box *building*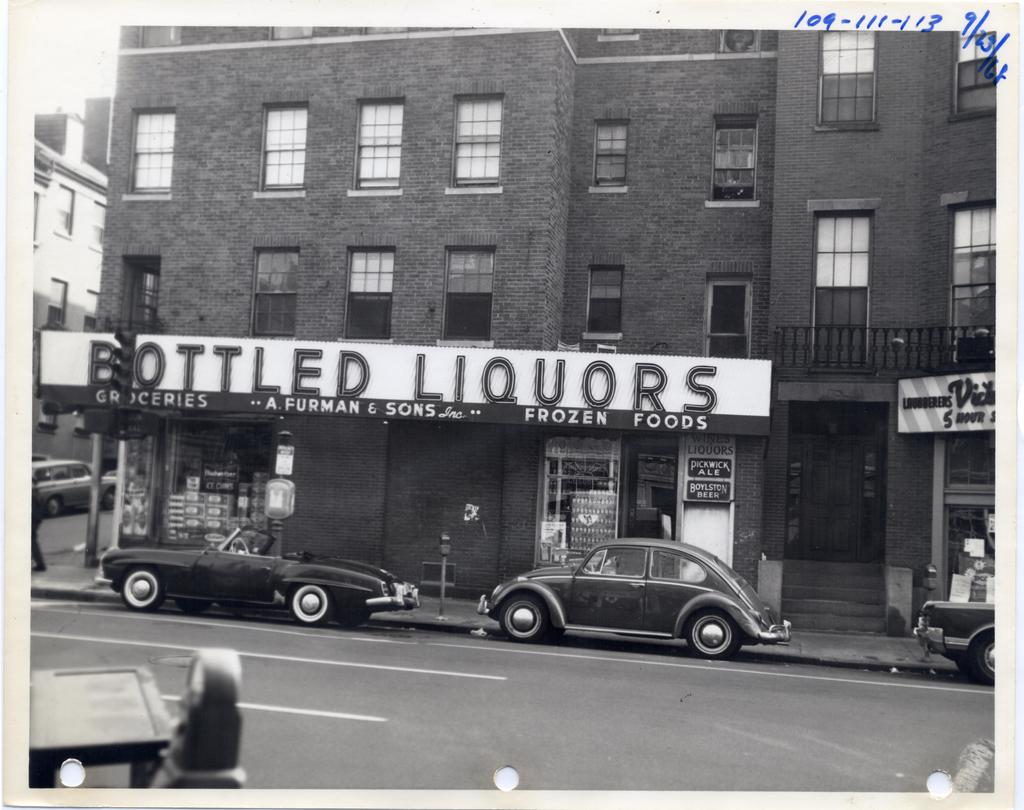
Rect(756, 30, 995, 633)
